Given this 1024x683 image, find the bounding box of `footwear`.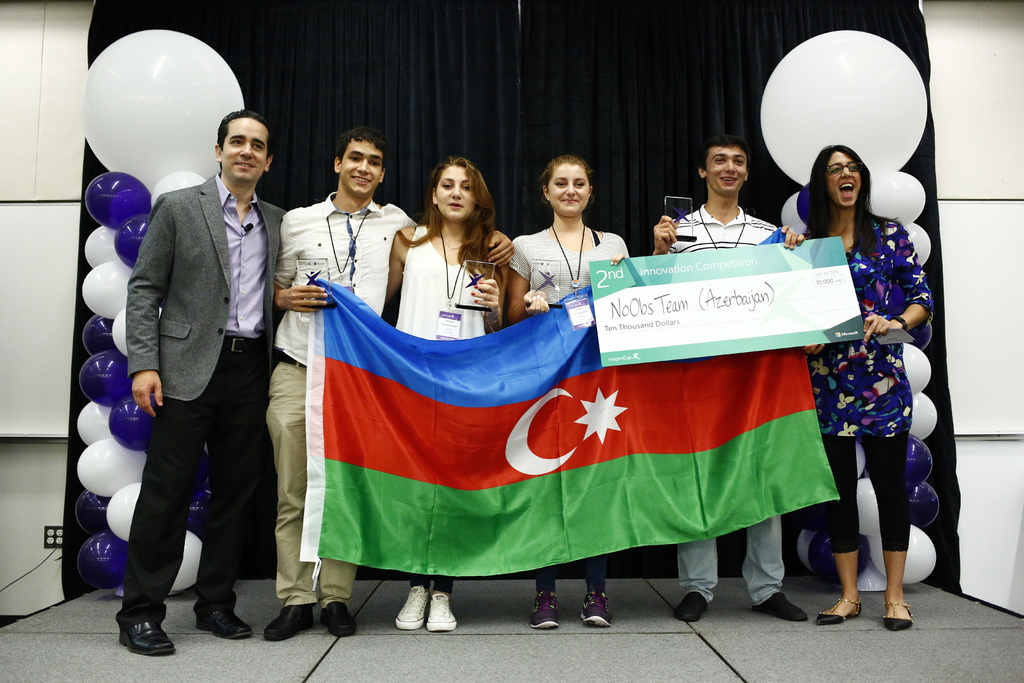
Rect(263, 604, 320, 639).
